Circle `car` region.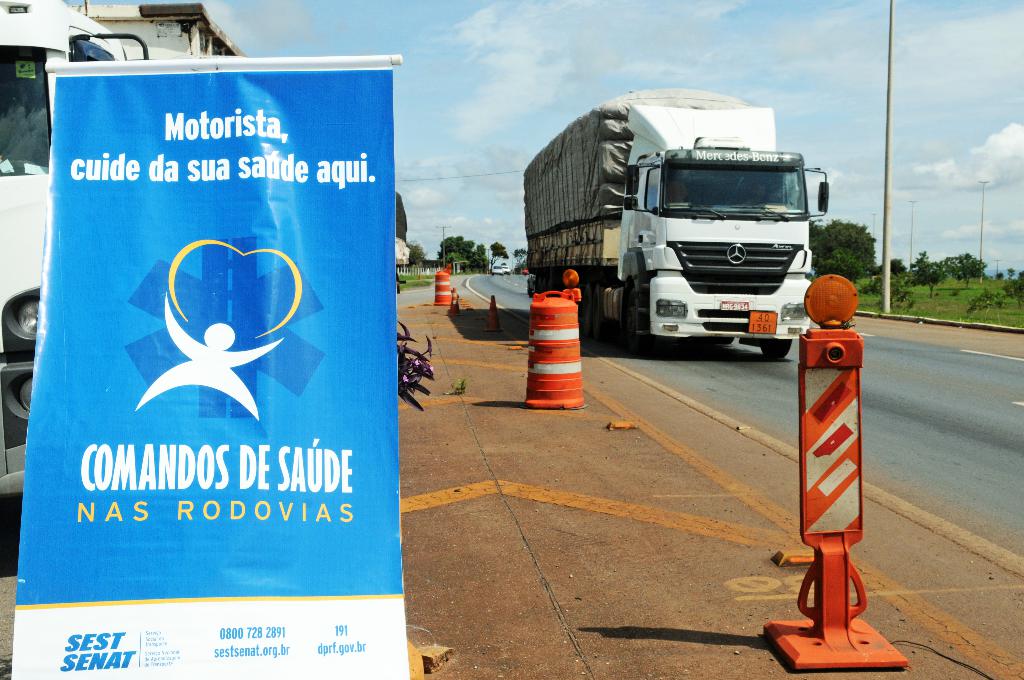
Region: [493,264,504,274].
